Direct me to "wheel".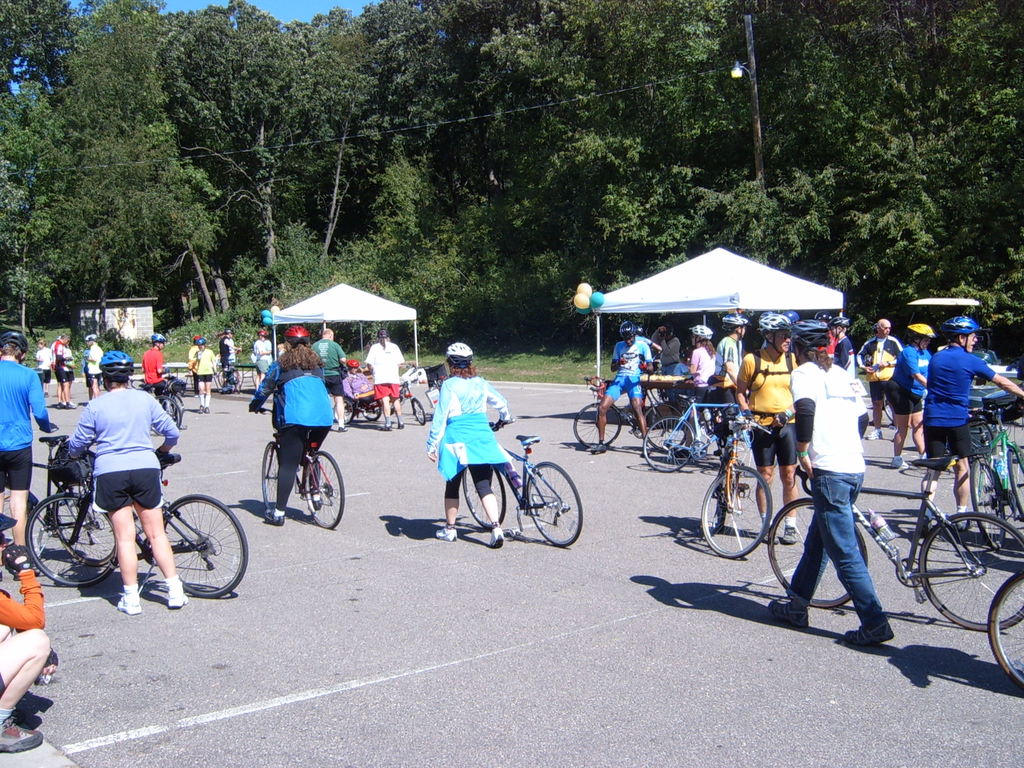
Direction: 527,461,580,546.
